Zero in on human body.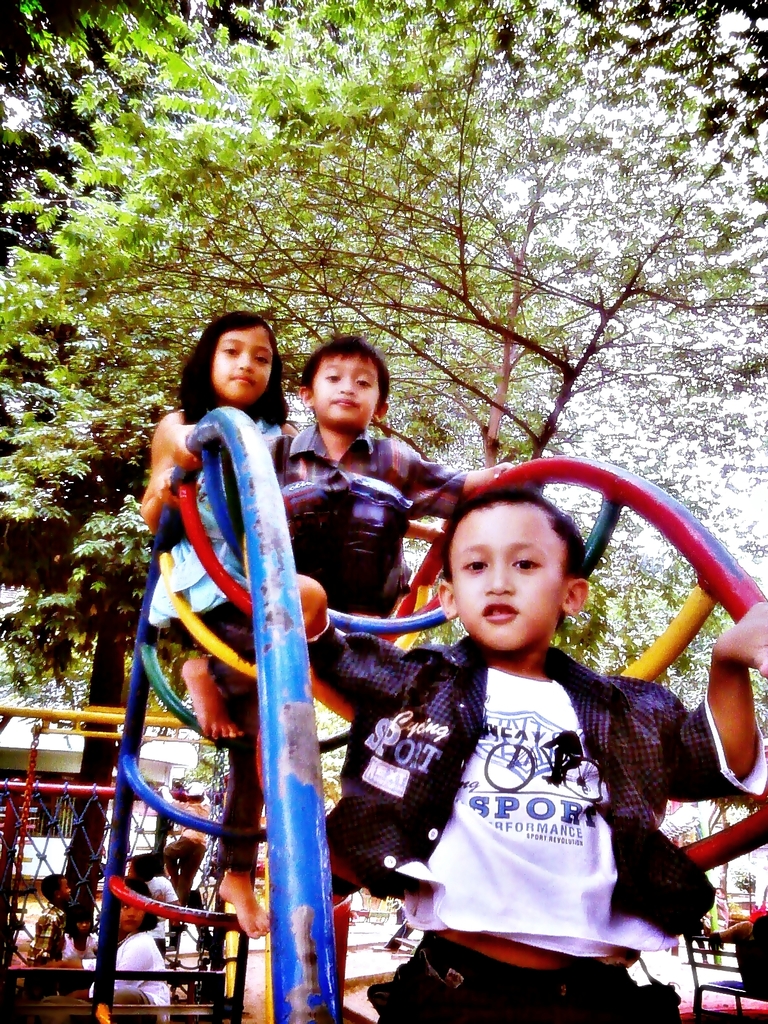
Zeroed in: detection(60, 927, 99, 967).
